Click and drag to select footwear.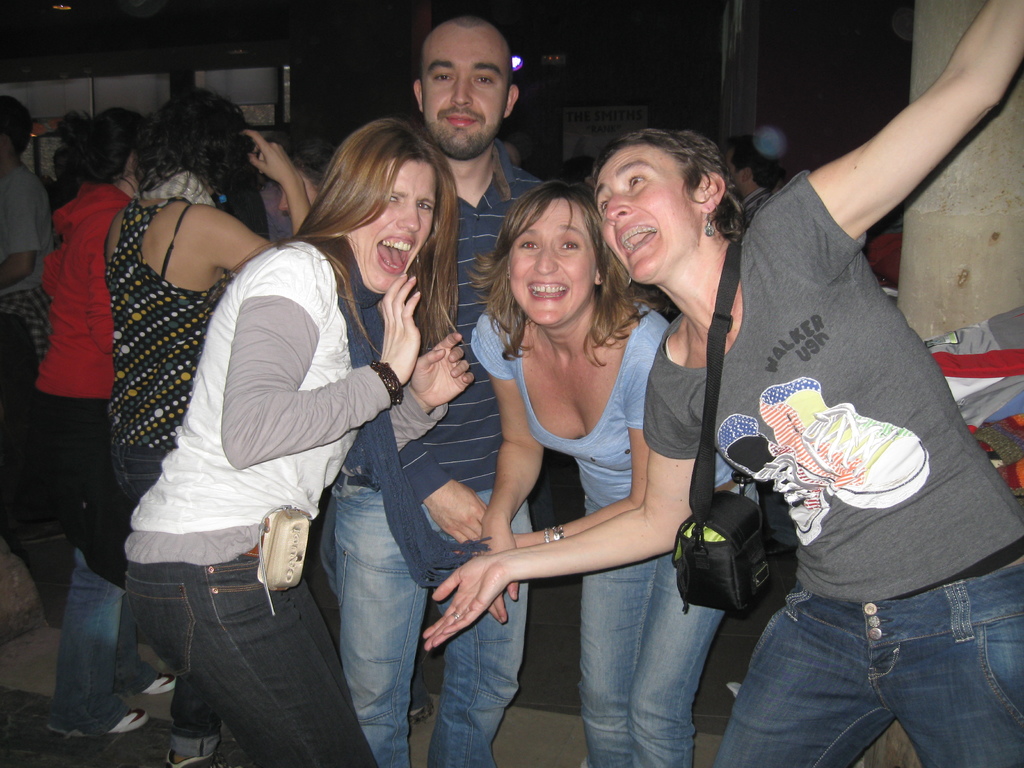
Selection: Rect(128, 672, 178, 697).
